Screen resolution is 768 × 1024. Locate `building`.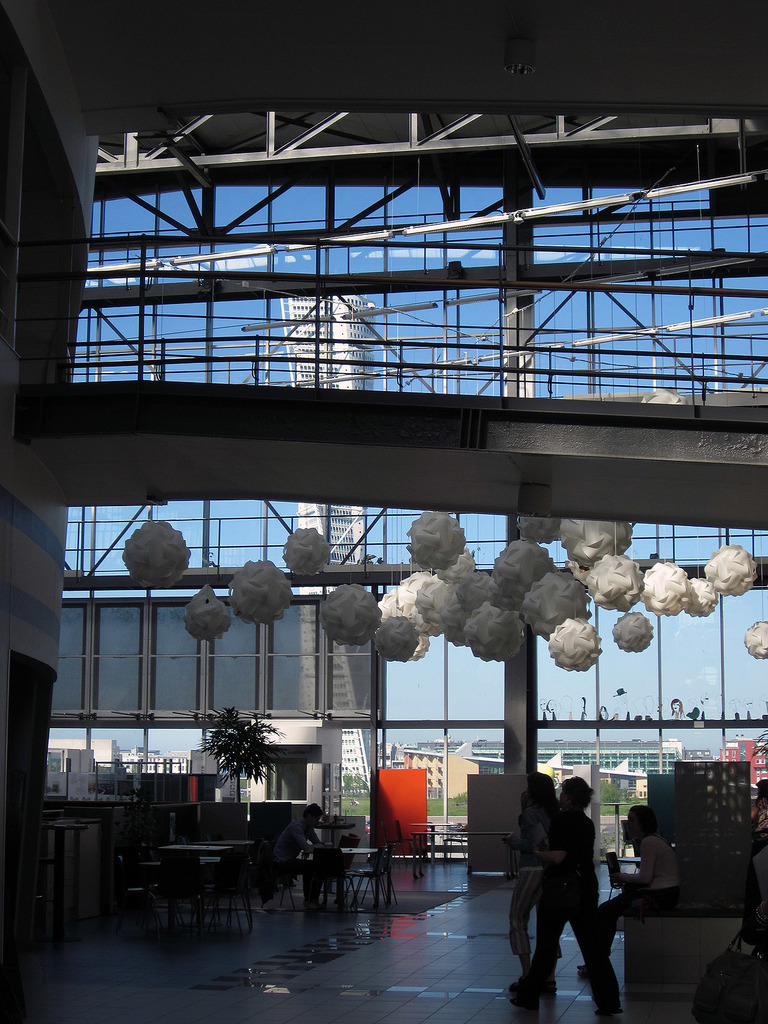
{"x1": 417, "y1": 740, "x2": 683, "y2": 786}.
